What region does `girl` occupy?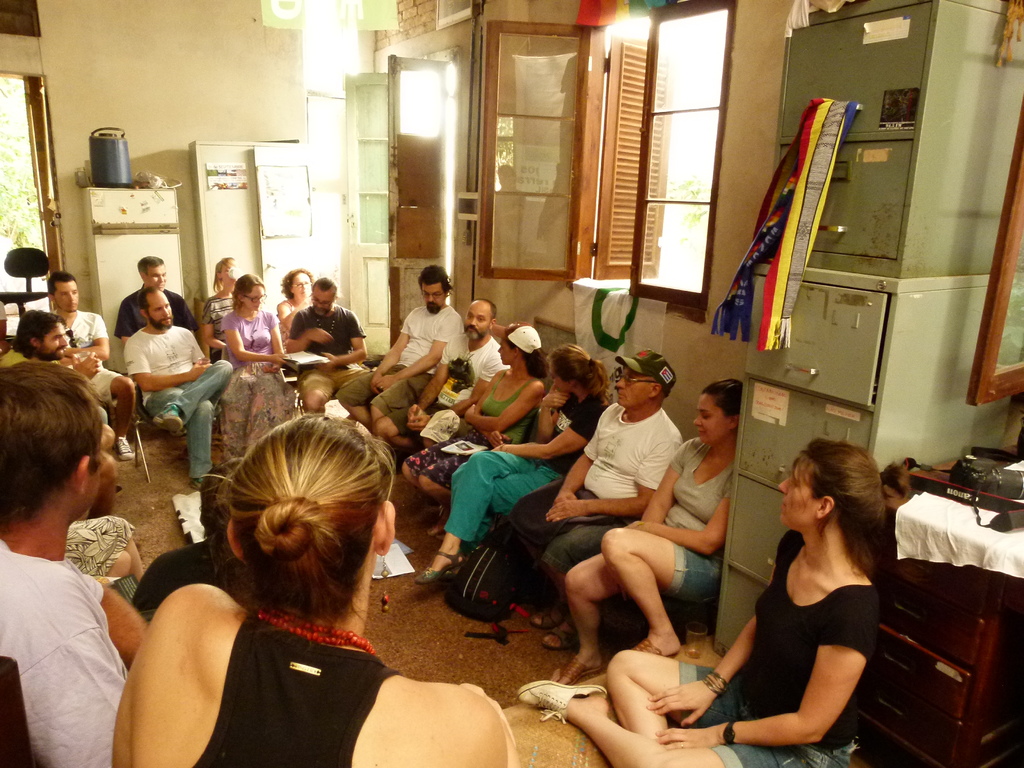
bbox=(218, 271, 305, 468).
